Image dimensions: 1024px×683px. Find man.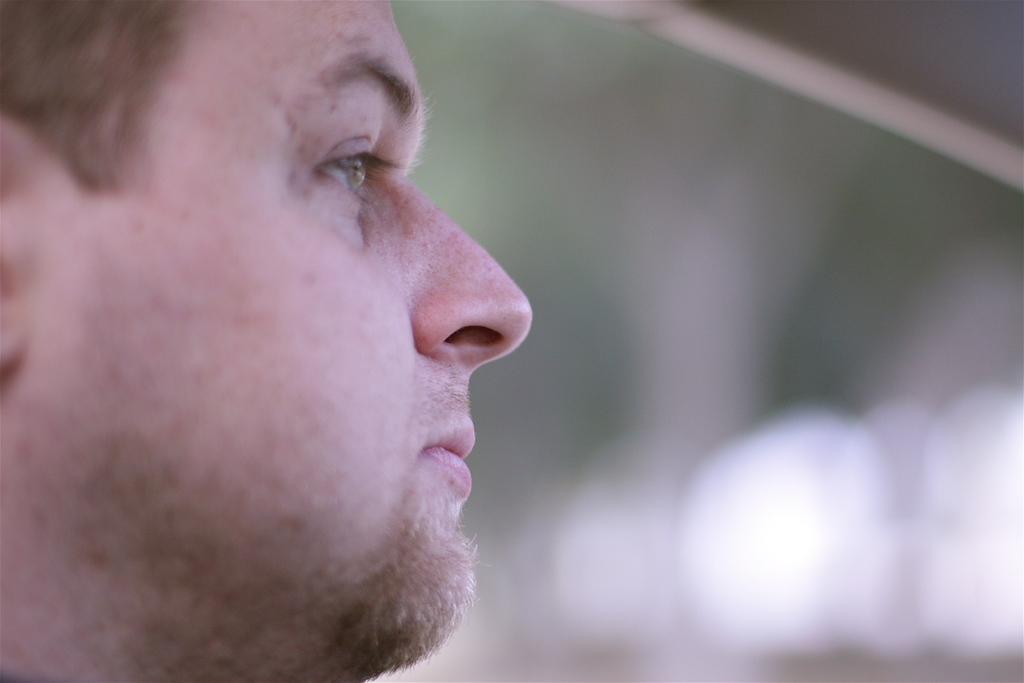
rect(0, 0, 655, 682).
